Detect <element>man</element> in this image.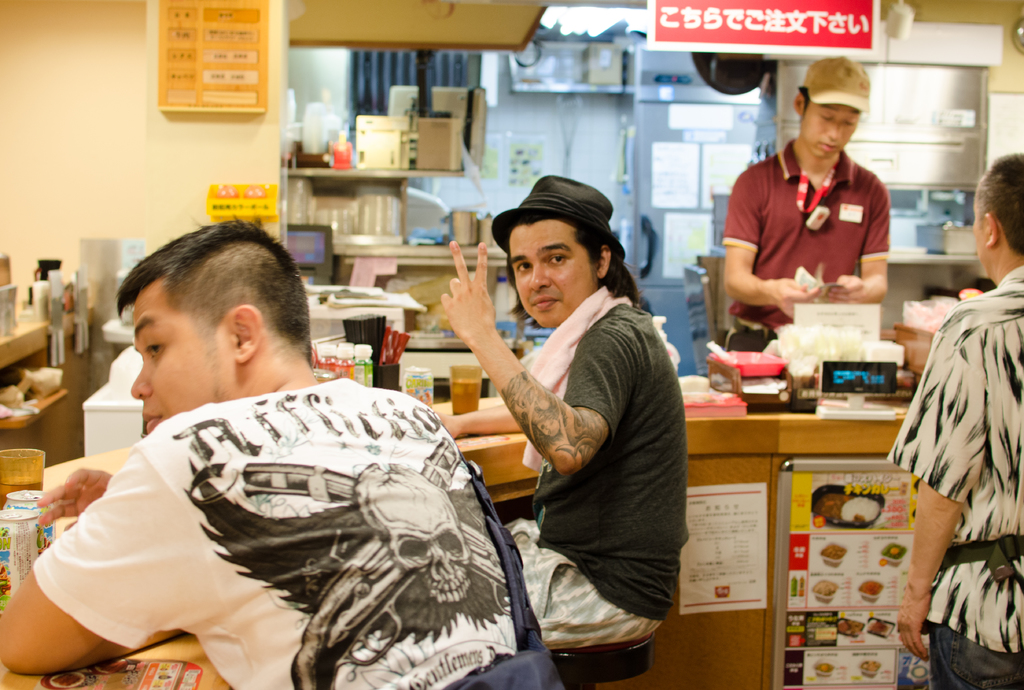
Detection: 0, 212, 574, 689.
